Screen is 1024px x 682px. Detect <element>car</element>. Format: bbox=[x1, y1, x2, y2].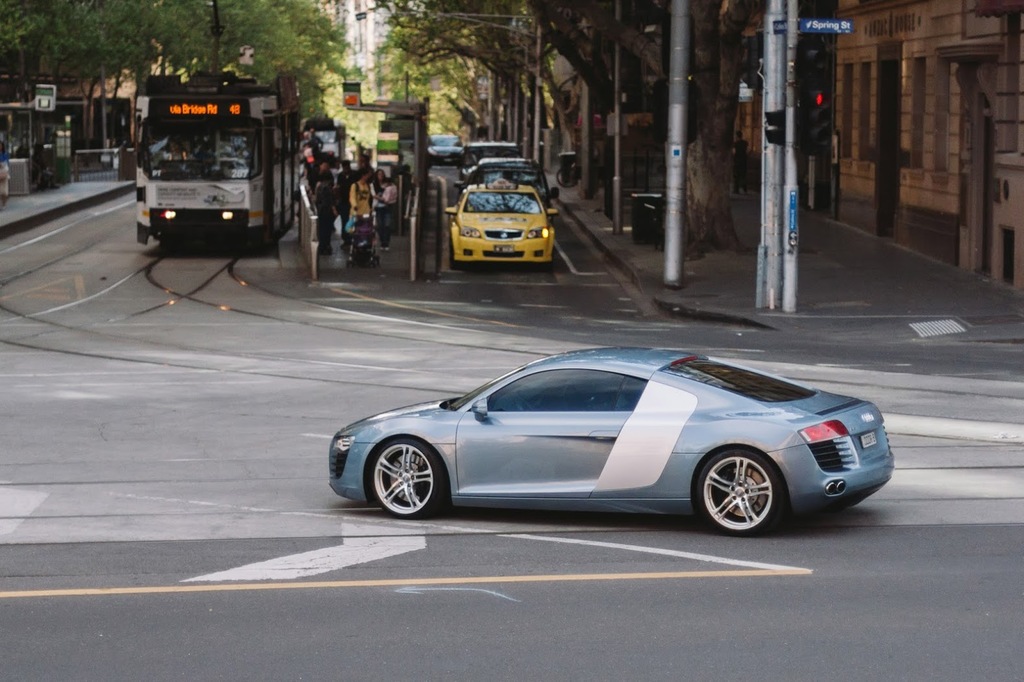
bbox=[323, 335, 896, 544].
